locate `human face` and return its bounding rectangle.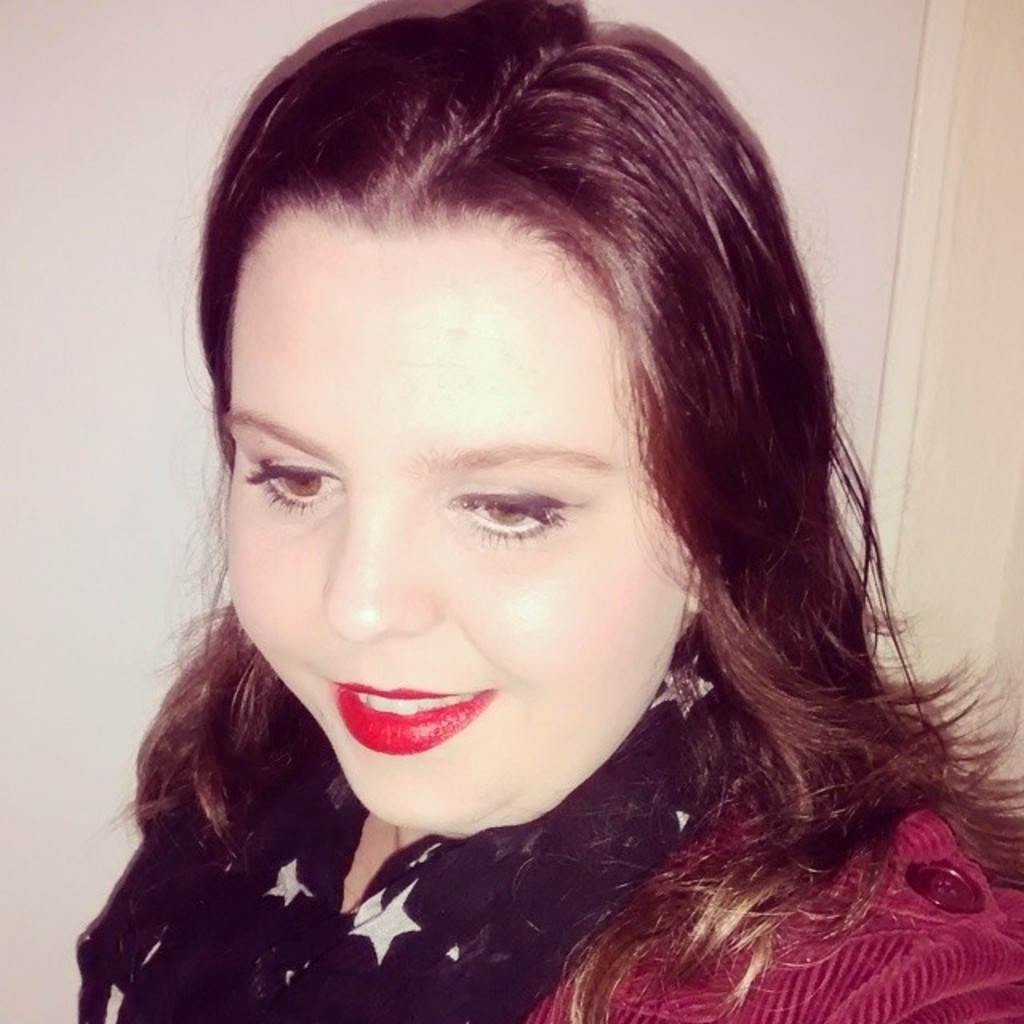
left=222, top=198, right=696, bottom=829.
